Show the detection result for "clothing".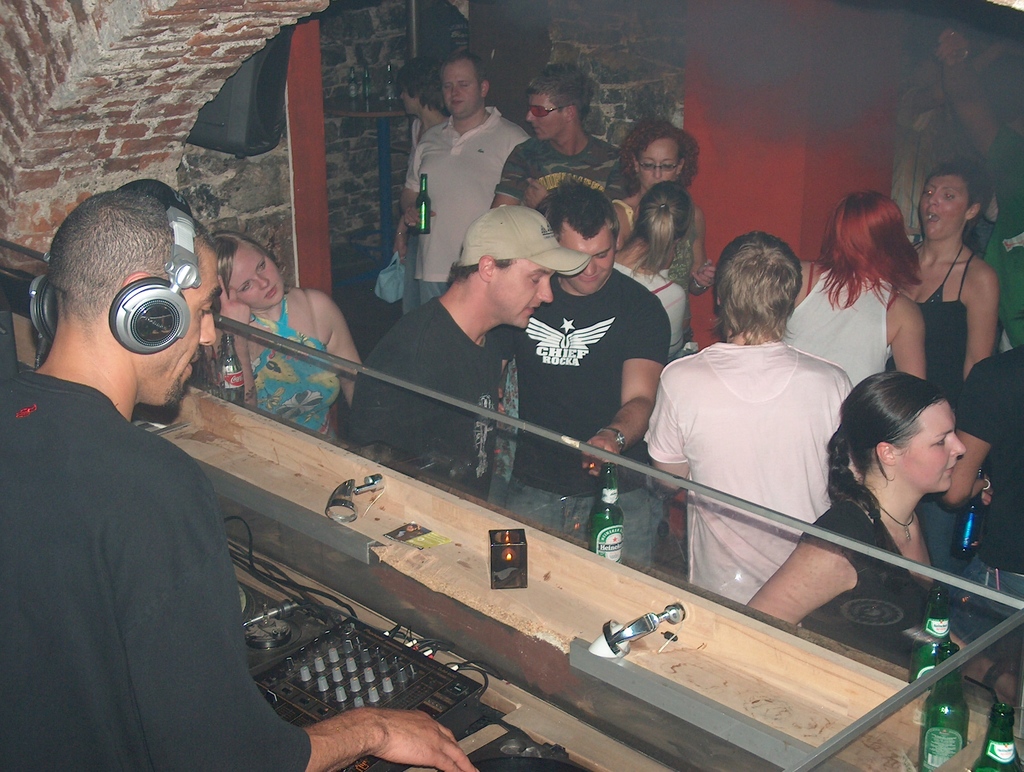
(x1=955, y1=347, x2=1020, y2=665).
